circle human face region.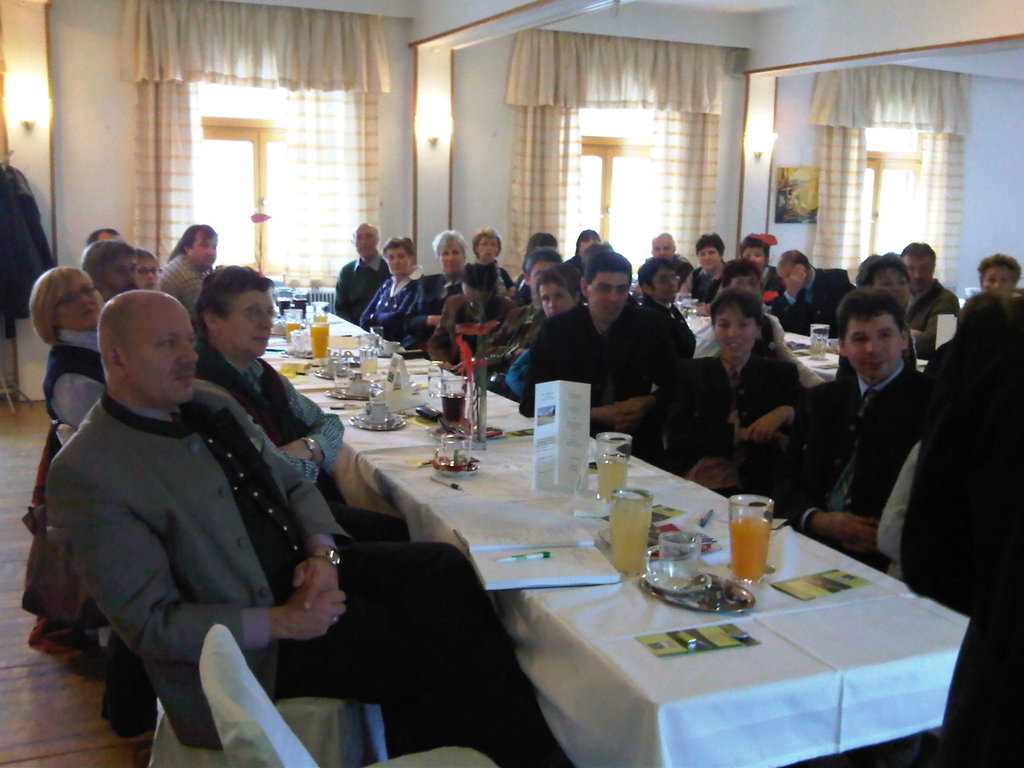
Region: region(698, 241, 724, 267).
